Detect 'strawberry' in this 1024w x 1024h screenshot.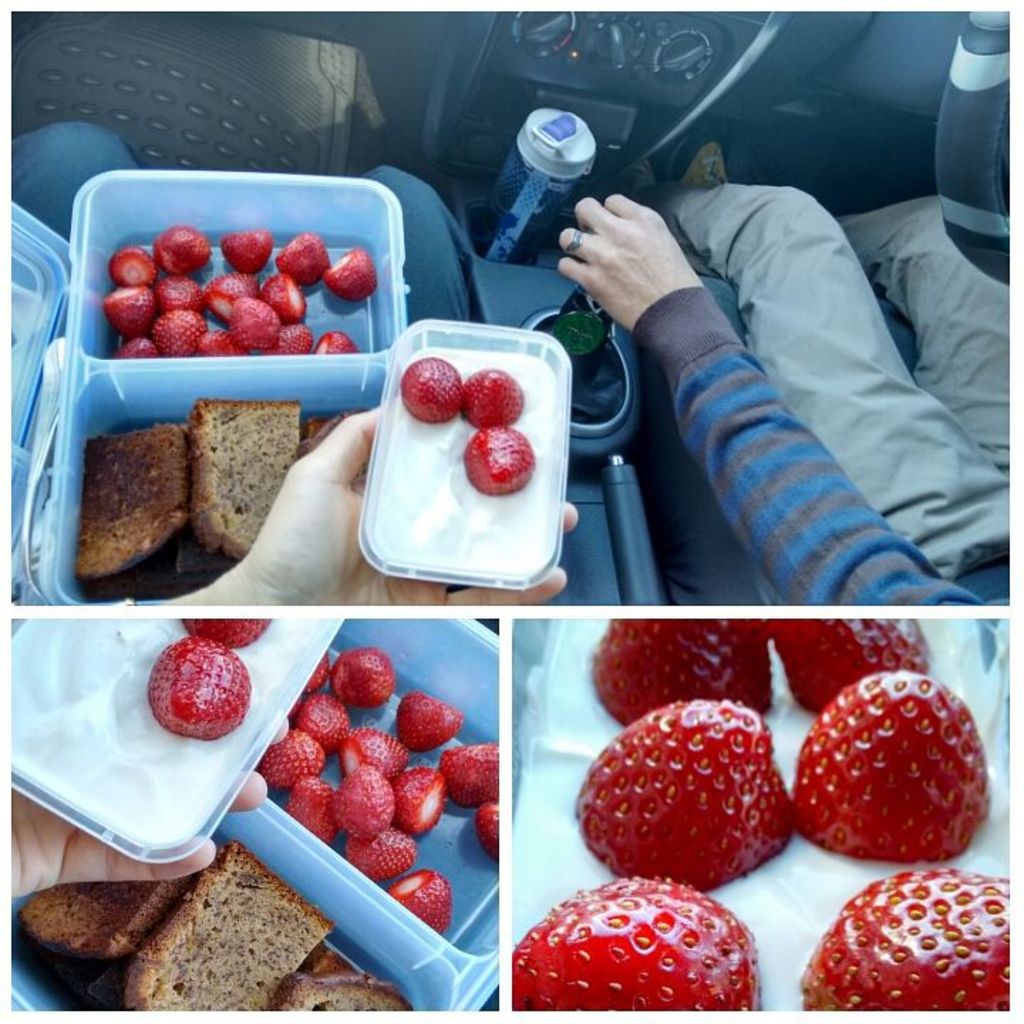
Detection: box=[108, 338, 159, 361].
